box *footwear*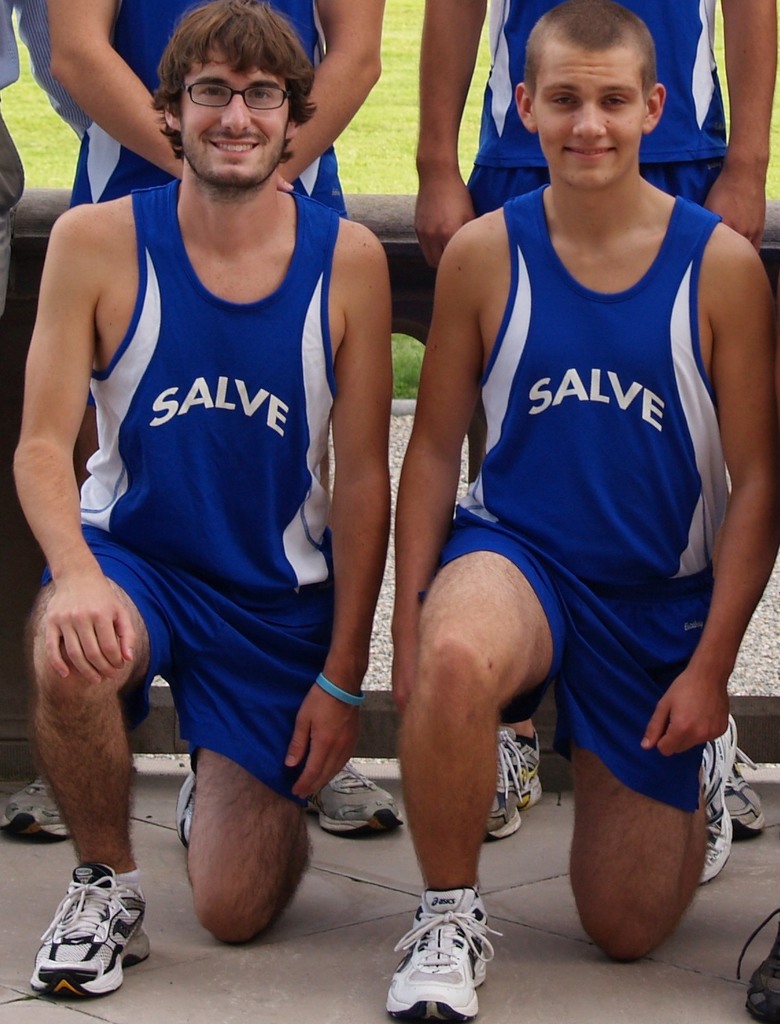
detection(698, 713, 741, 892)
